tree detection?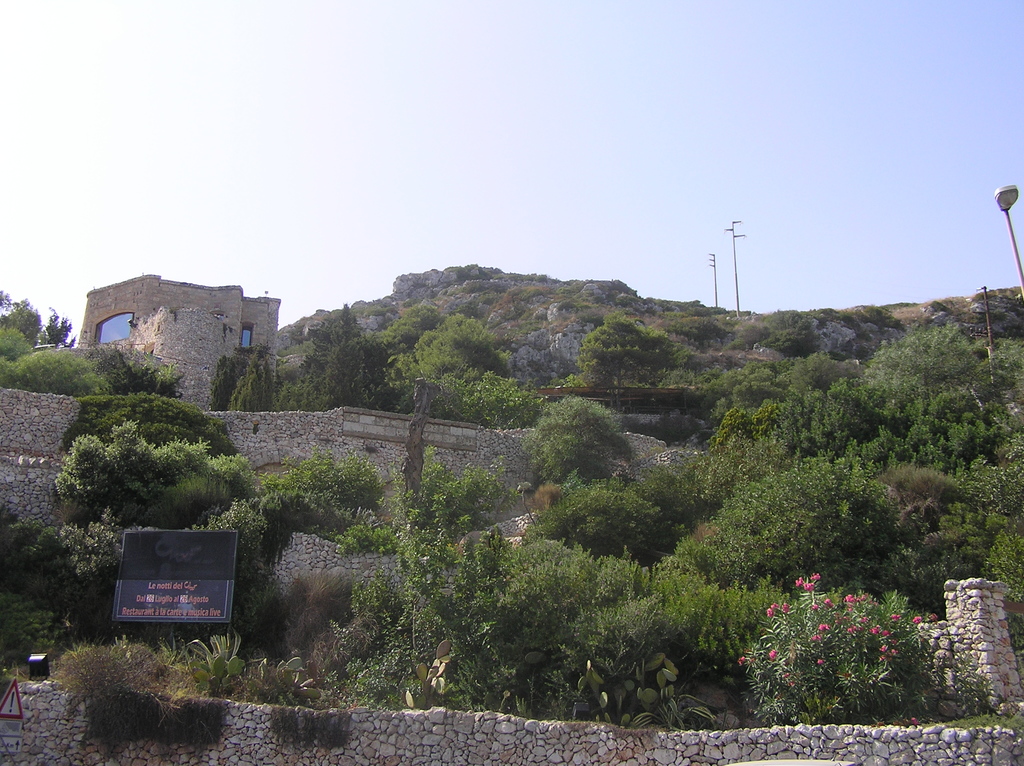
[x1=534, y1=477, x2=668, y2=549]
